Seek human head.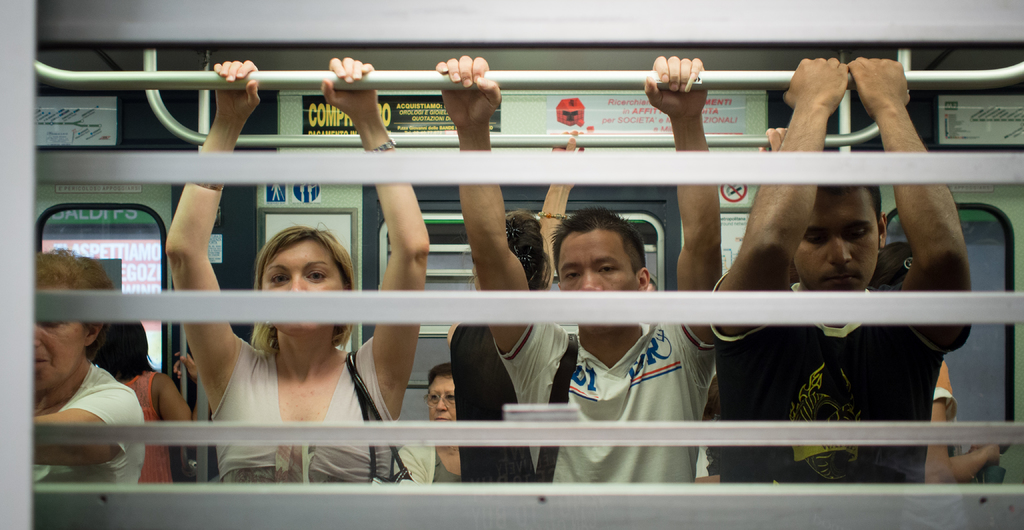
locate(35, 247, 111, 396).
